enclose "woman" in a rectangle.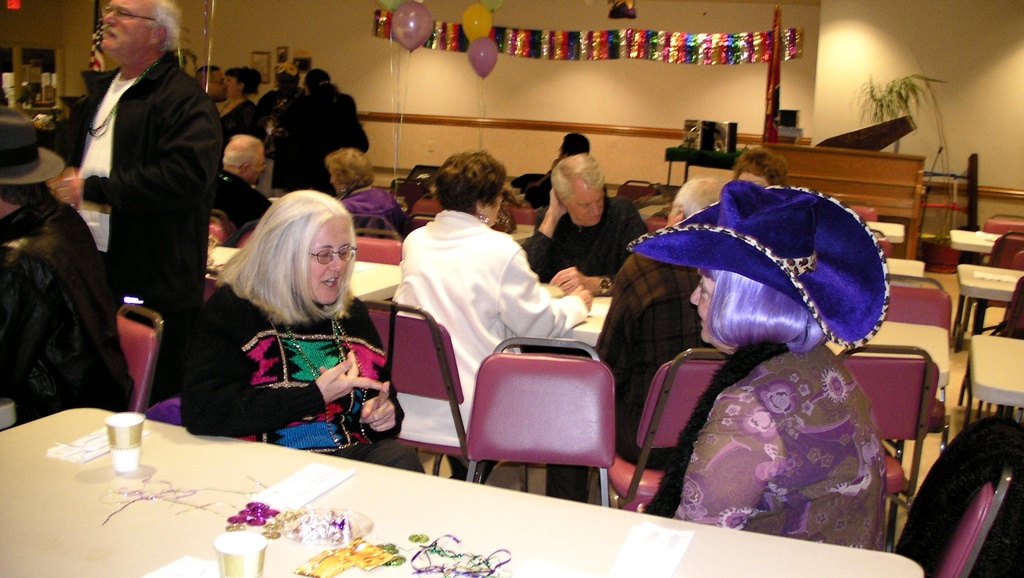
box=[390, 153, 595, 500].
